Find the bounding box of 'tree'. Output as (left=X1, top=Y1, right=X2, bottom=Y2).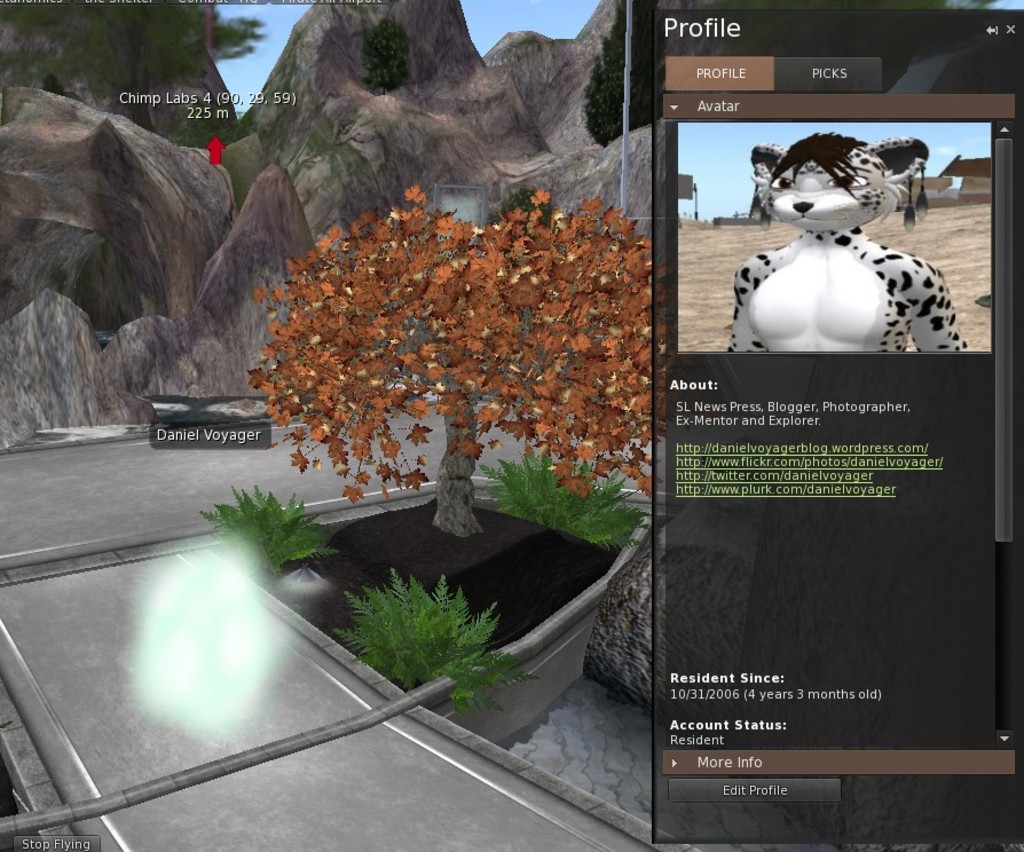
(left=0, top=0, right=269, bottom=132).
